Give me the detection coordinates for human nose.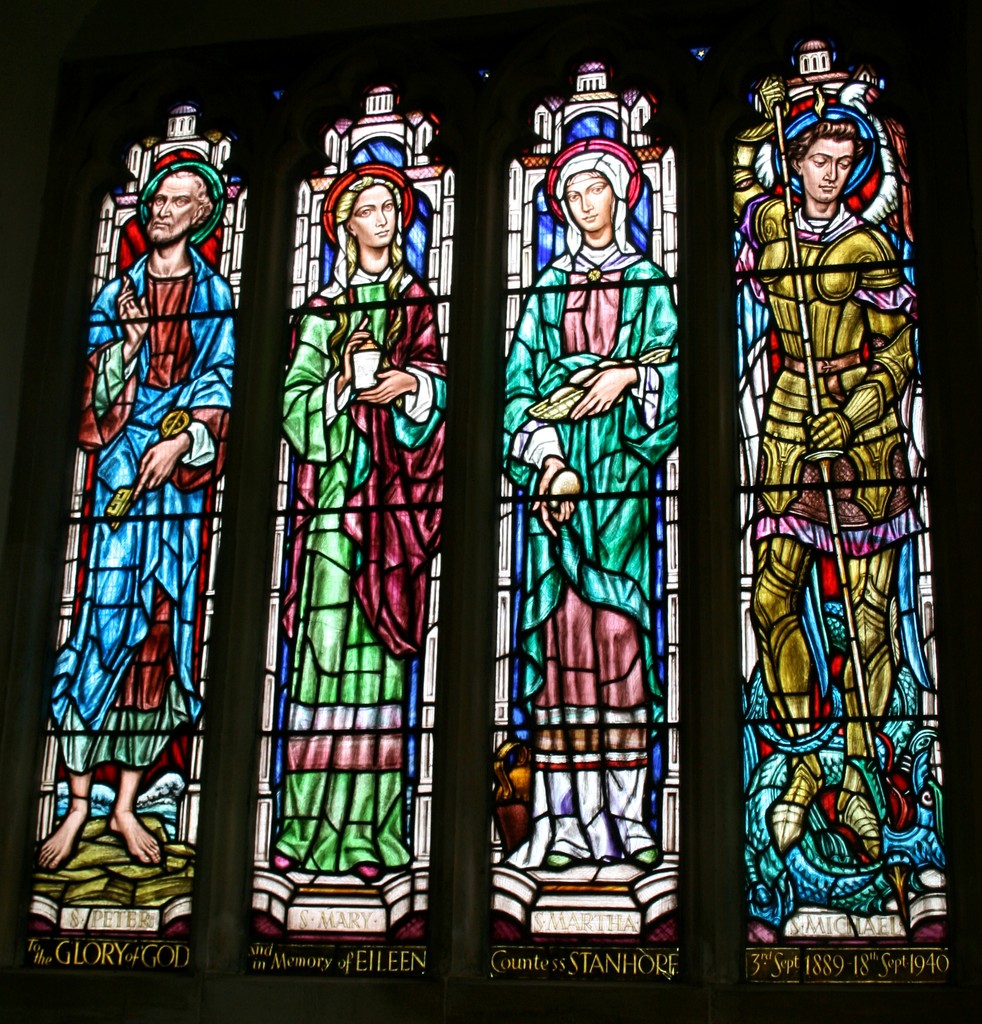
{"left": 373, "top": 205, "right": 386, "bottom": 227}.
